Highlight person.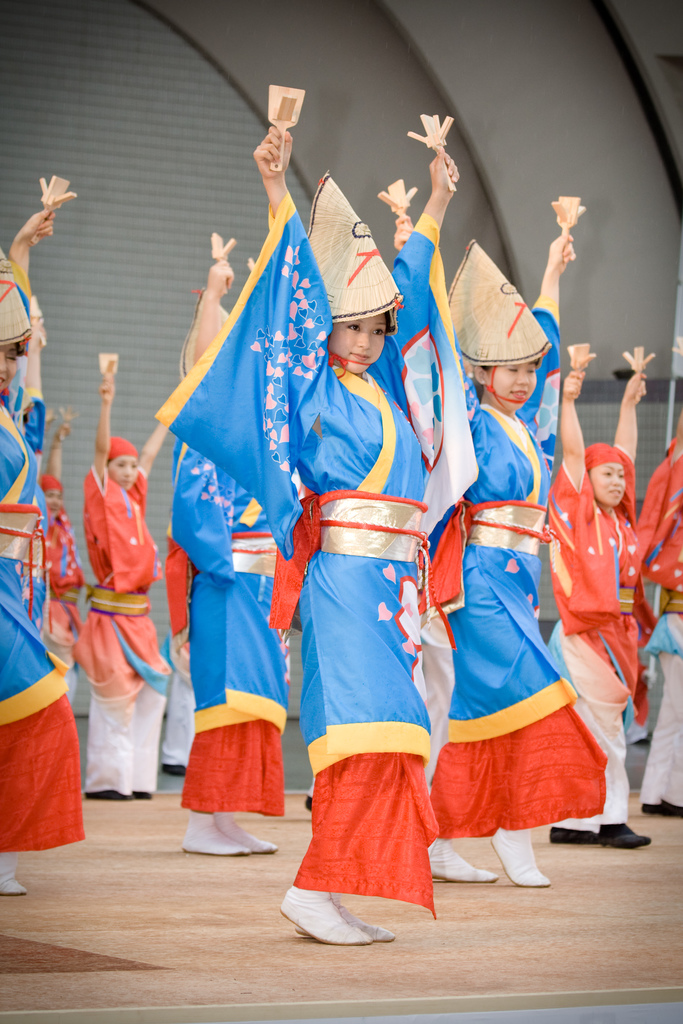
Highlighted region: bbox(536, 346, 657, 844).
